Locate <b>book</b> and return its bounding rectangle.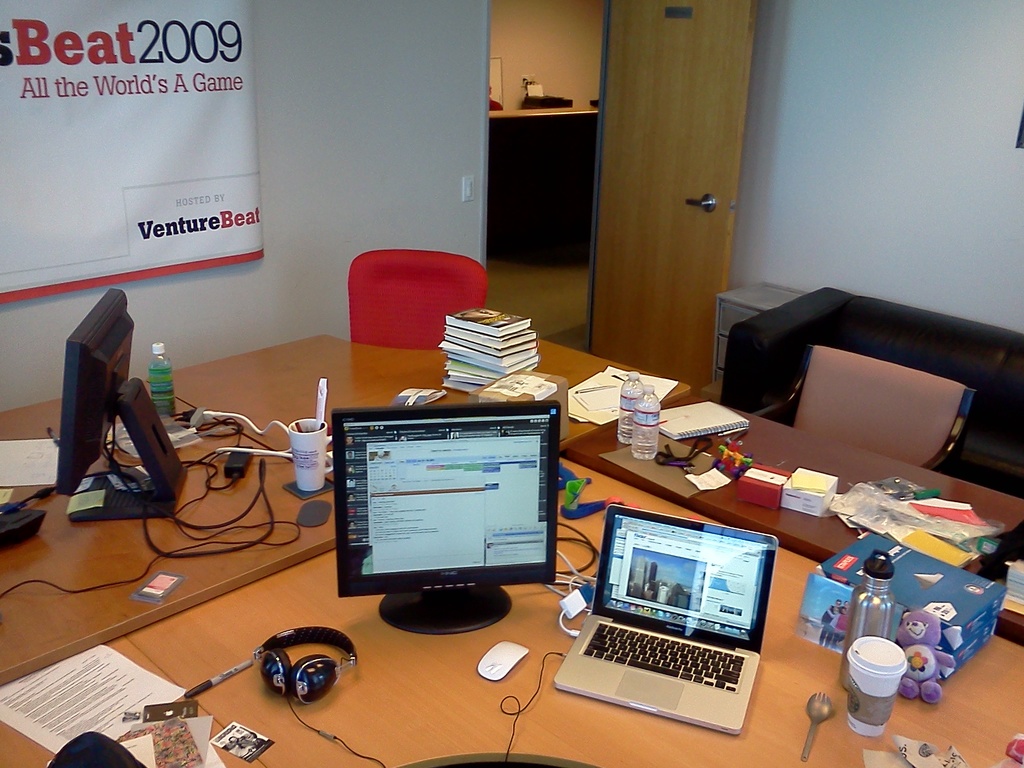
region(645, 396, 749, 445).
